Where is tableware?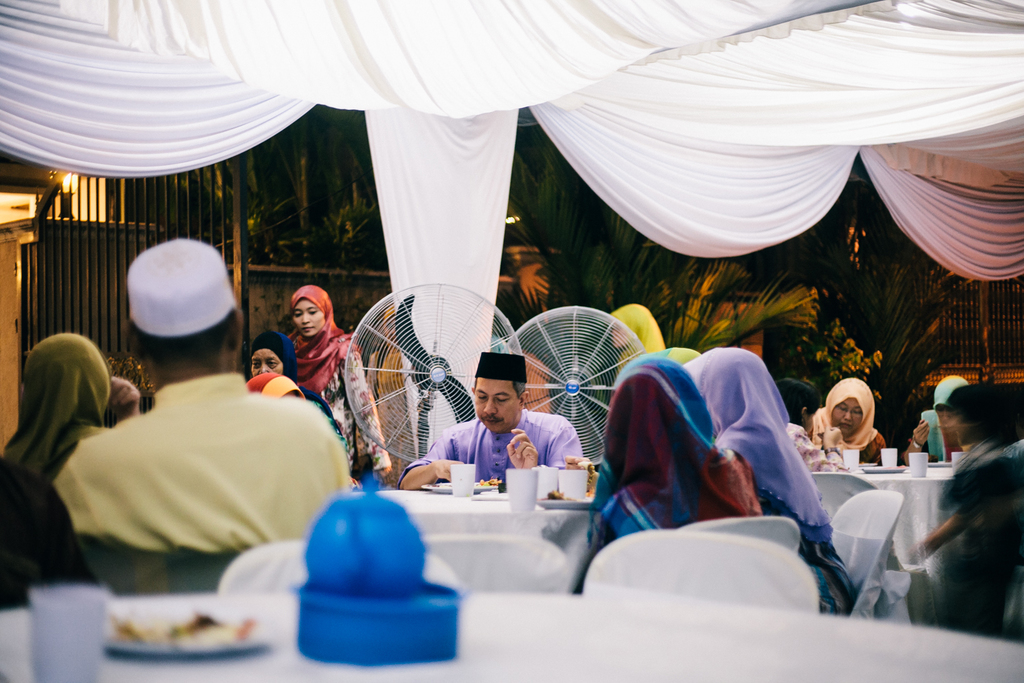
x1=421 y1=481 x2=499 y2=495.
